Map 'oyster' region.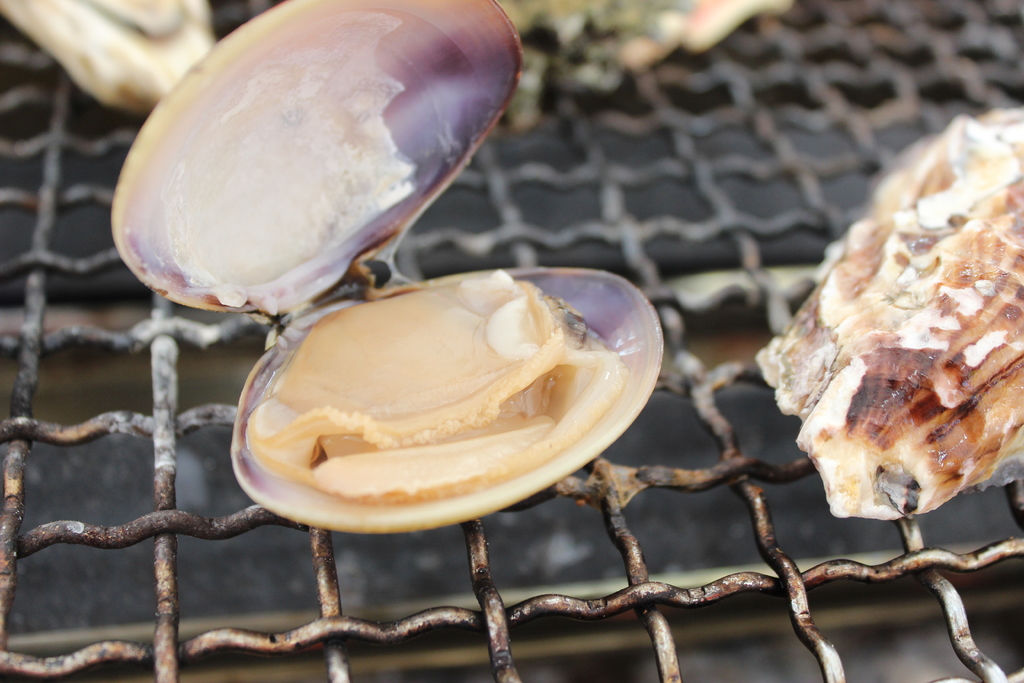
Mapped to box(111, 1, 667, 537).
